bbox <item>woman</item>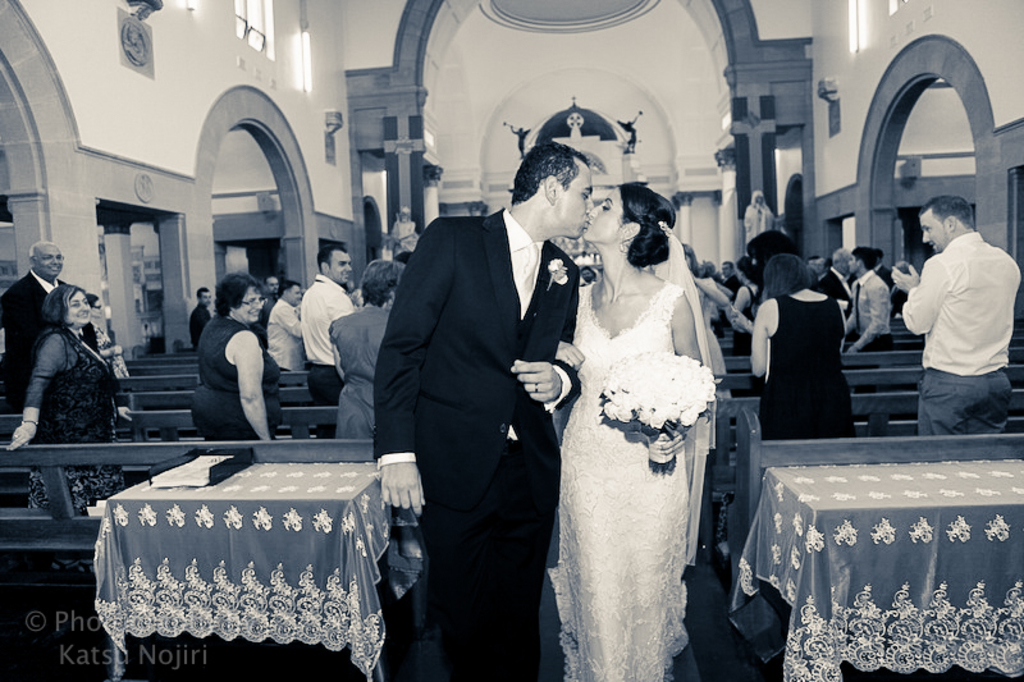
box(9, 285, 129, 577)
